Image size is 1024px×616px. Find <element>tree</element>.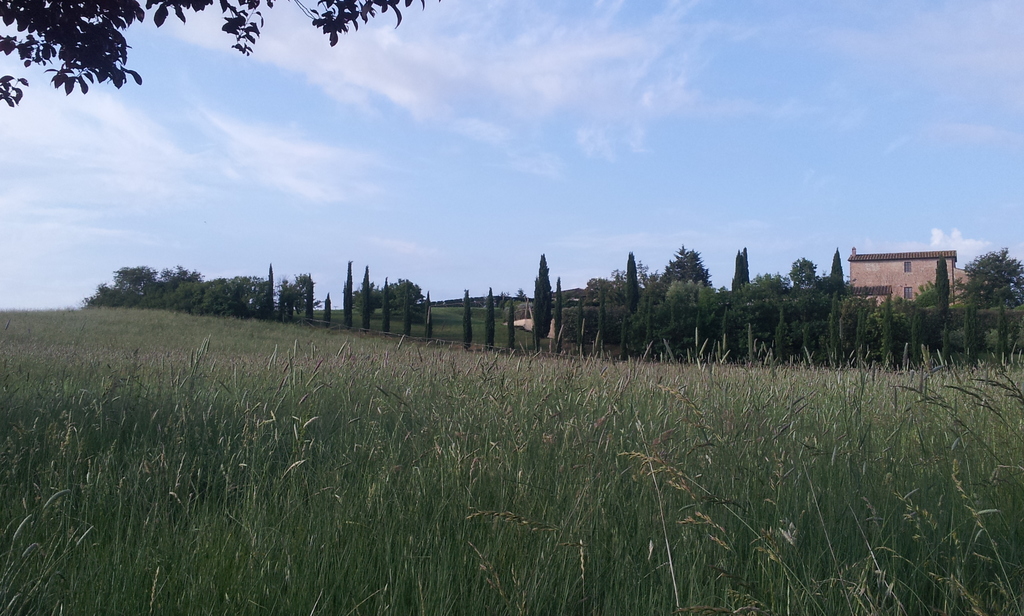
(x1=353, y1=254, x2=367, y2=329).
